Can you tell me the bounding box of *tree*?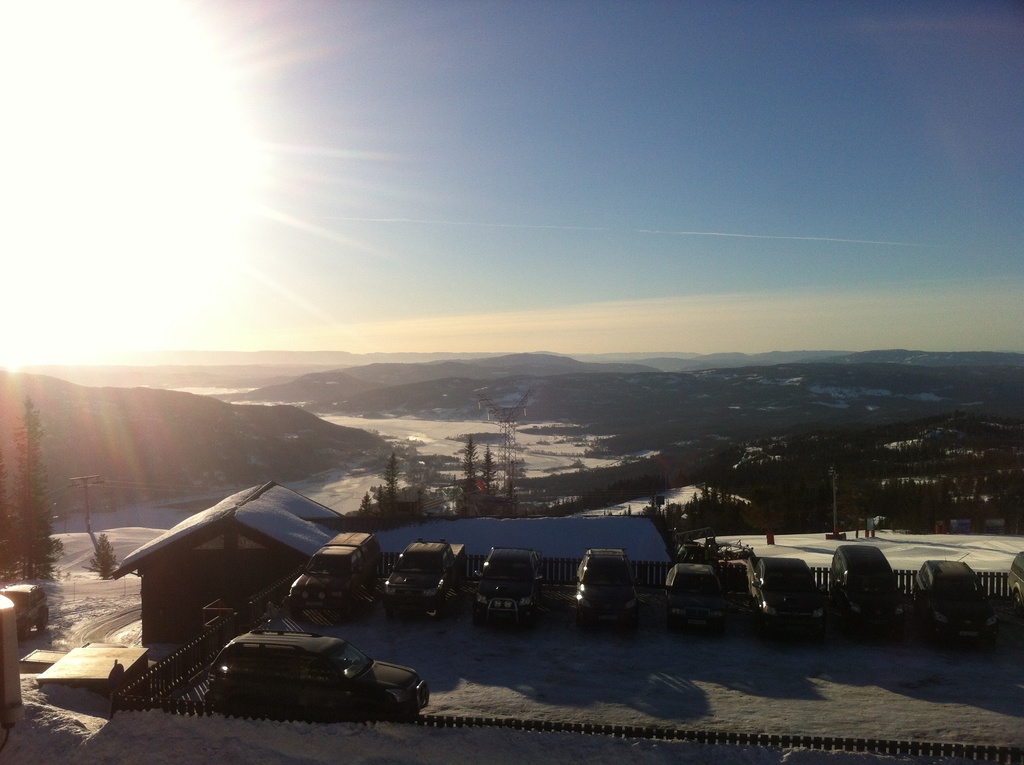
<box>354,455,413,527</box>.
